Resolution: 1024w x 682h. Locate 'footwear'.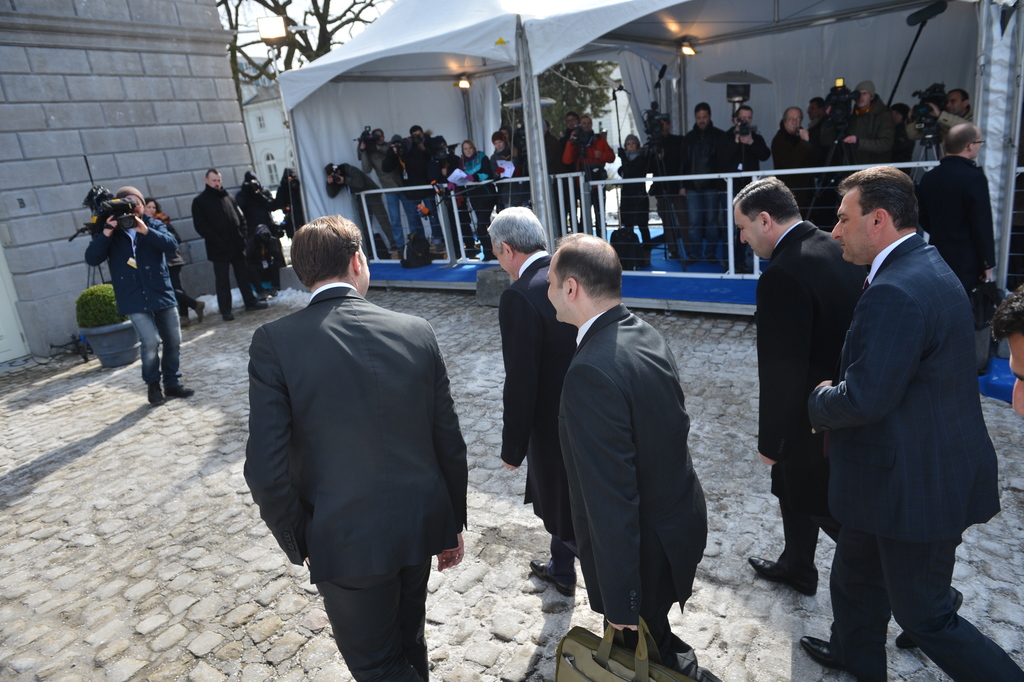
[left=669, top=250, right=678, bottom=258].
